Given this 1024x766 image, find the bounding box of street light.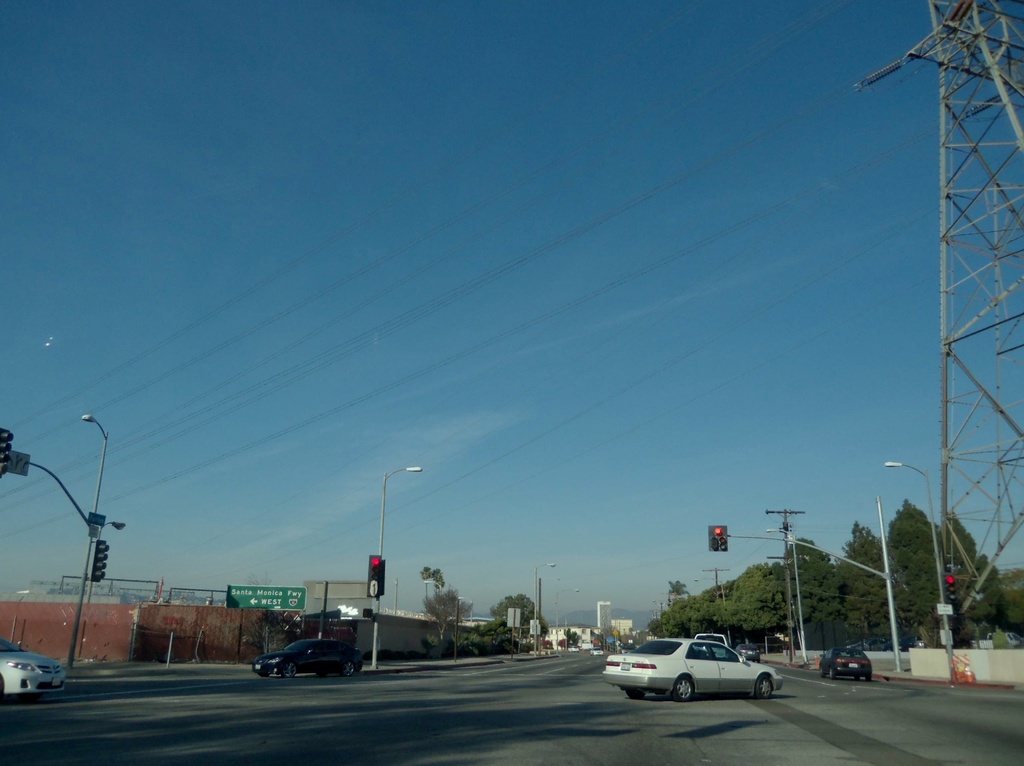
box(454, 596, 479, 618).
